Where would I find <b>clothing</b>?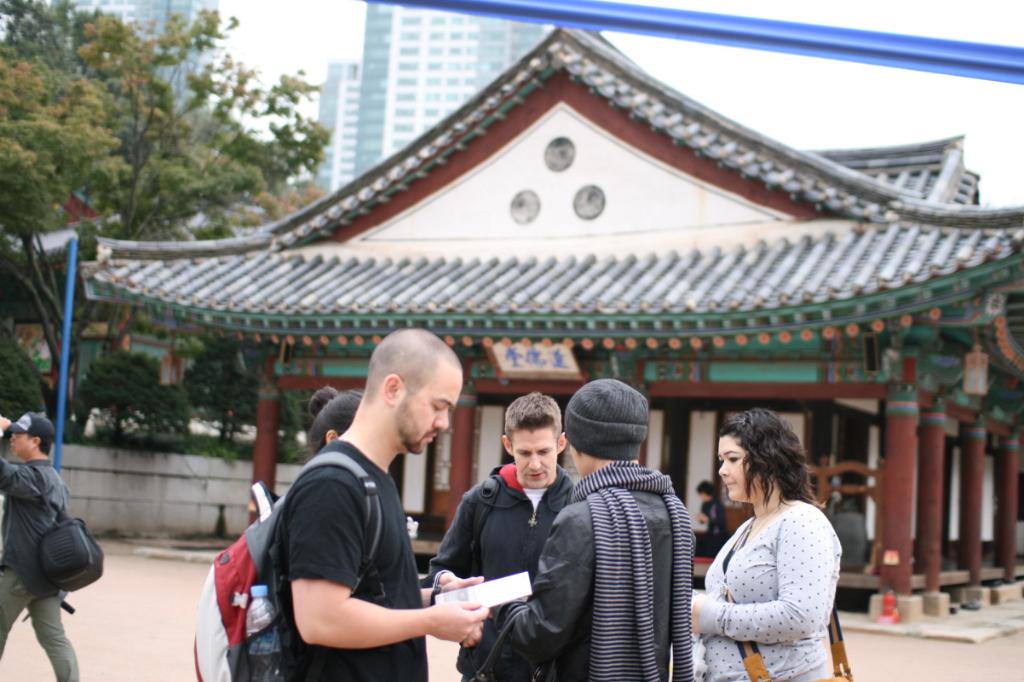
At 501,459,697,681.
